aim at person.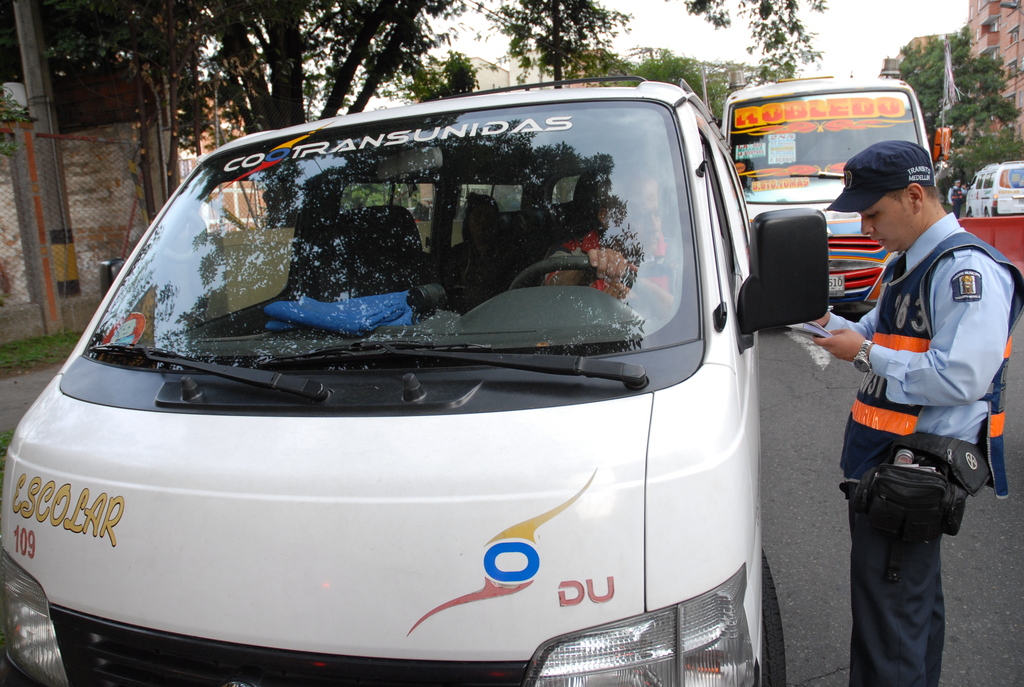
Aimed at left=809, top=141, right=1018, bottom=686.
